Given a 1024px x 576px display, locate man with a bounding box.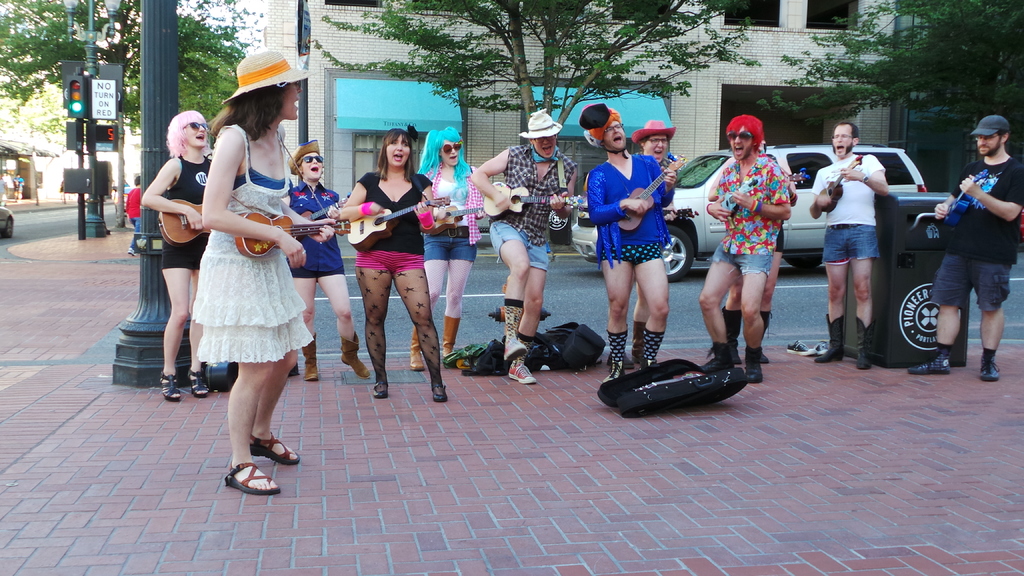
Located: box=[807, 119, 893, 378].
